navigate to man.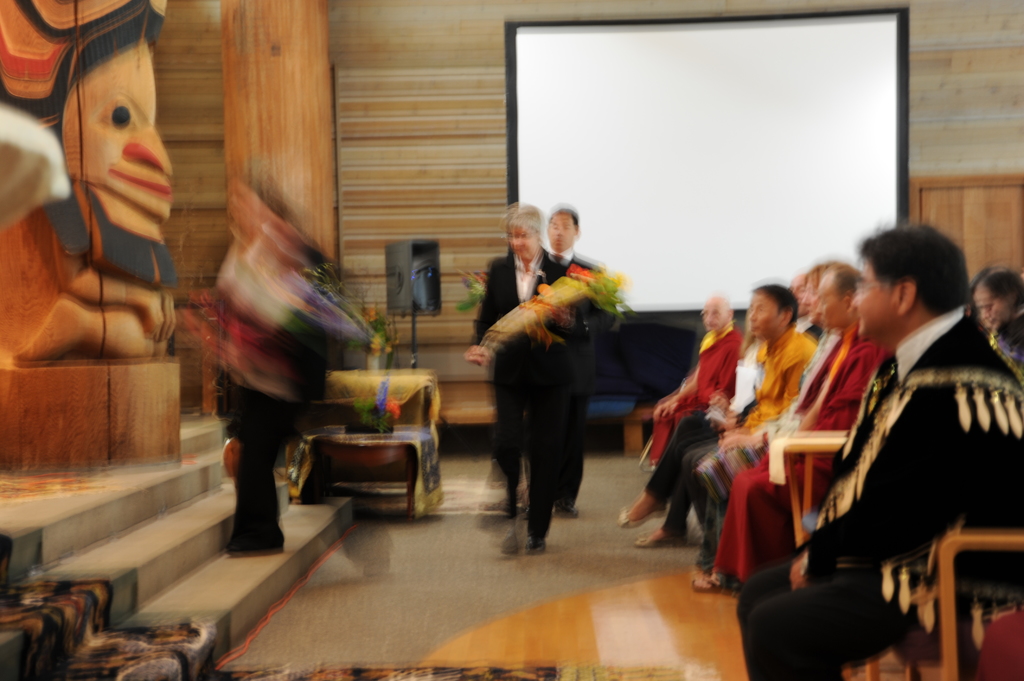
Navigation target: region(541, 214, 620, 521).
